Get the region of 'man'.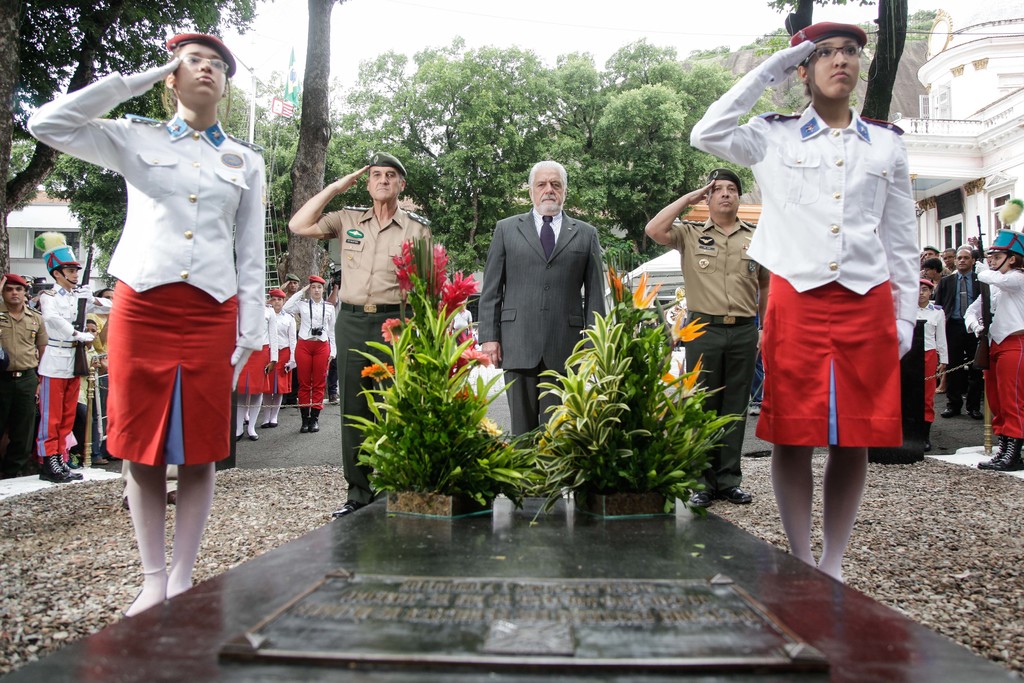
<box>478,147,614,436</box>.
